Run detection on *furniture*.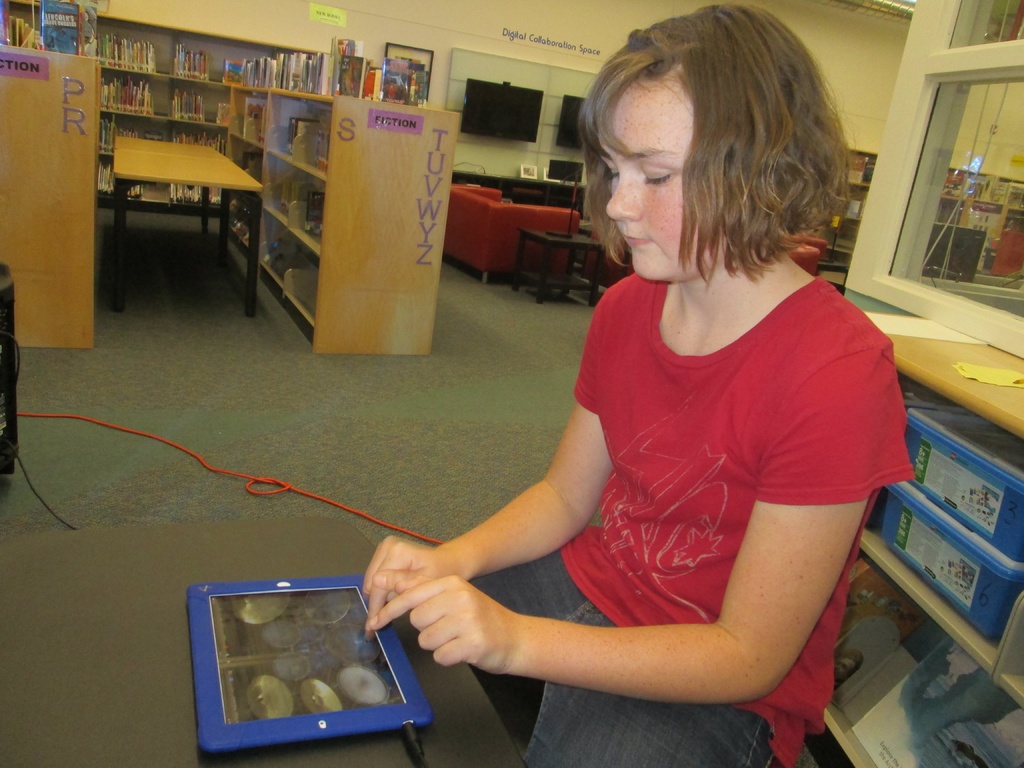
Result: Rect(112, 134, 267, 319).
